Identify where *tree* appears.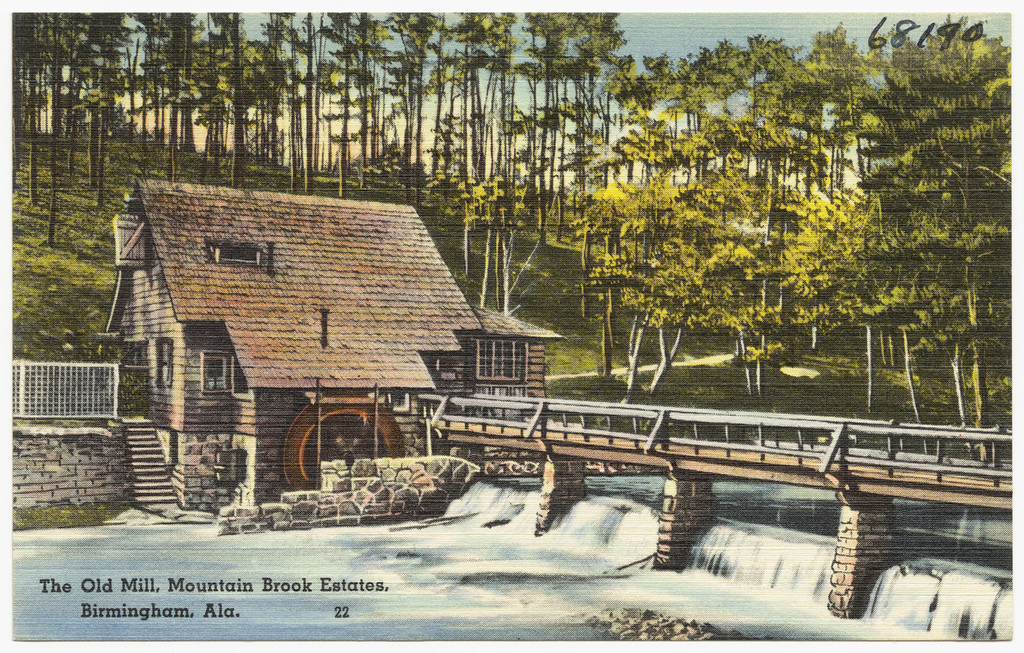
Appears at Rect(357, 38, 428, 181).
